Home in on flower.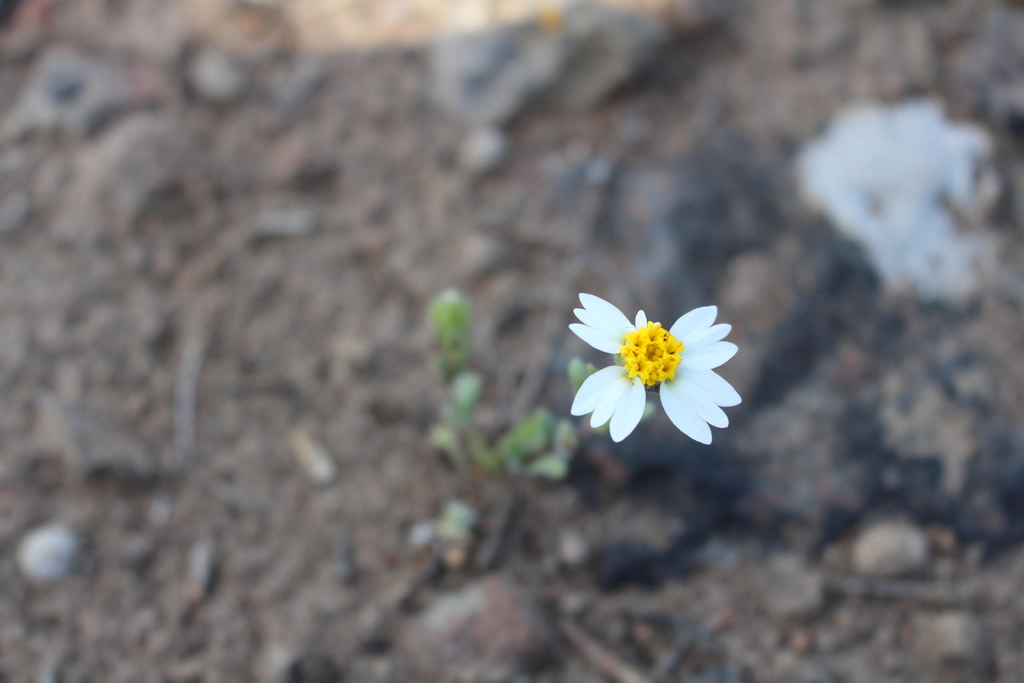
Homed in at {"left": 577, "top": 293, "right": 742, "bottom": 441}.
